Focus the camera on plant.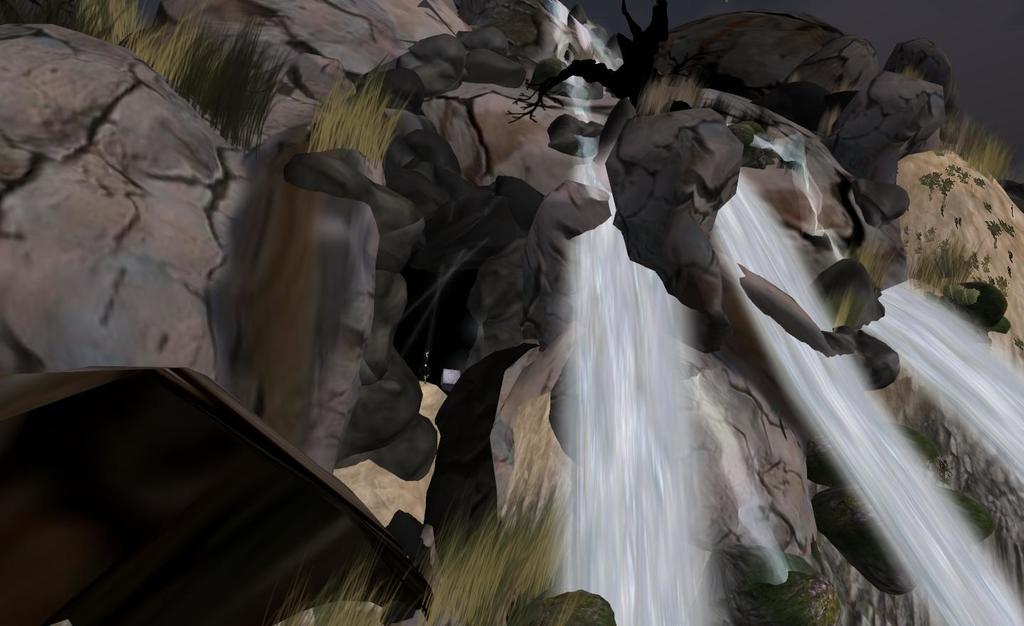
Focus region: x1=307 y1=53 x2=406 y2=171.
